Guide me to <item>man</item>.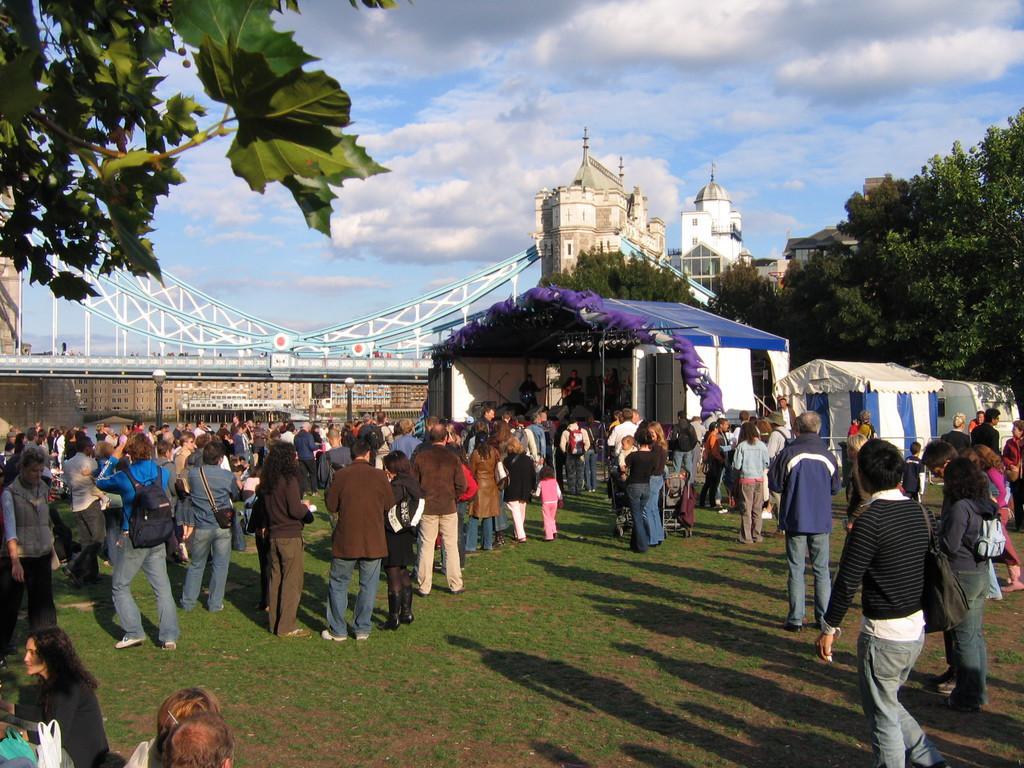
Guidance: rect(603, 366, 624, 402).
